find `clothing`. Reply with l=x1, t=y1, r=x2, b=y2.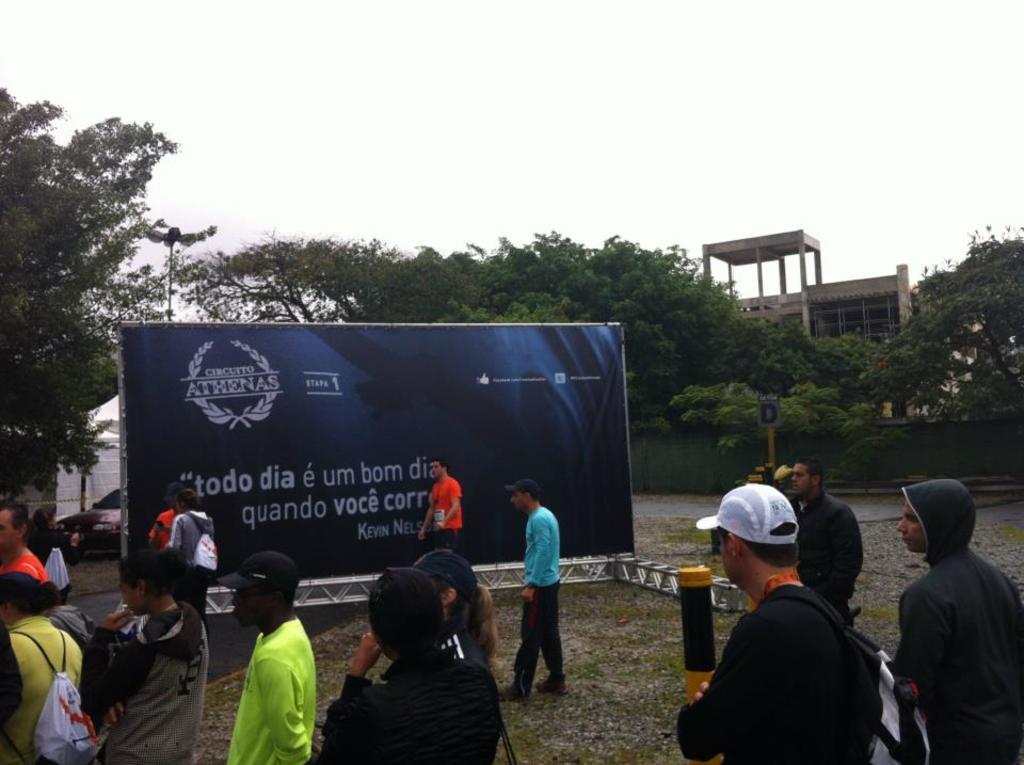
l=165, t=517, r=228, b=603.
